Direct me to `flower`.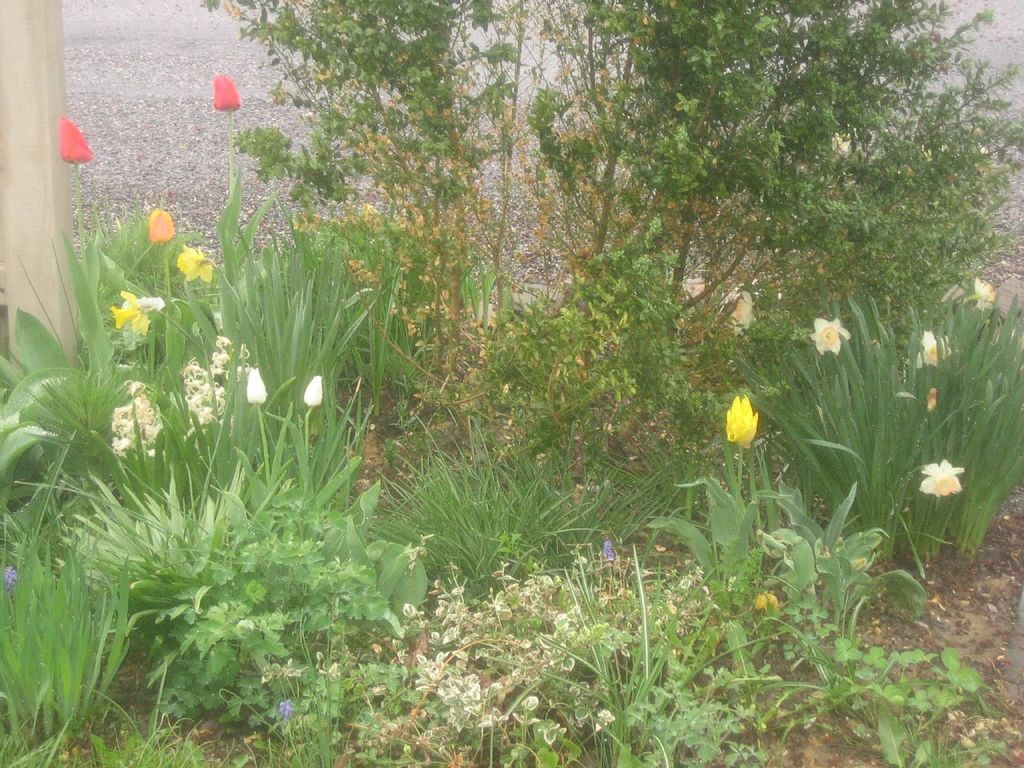
Direction: 806, 317, 853, 355.
